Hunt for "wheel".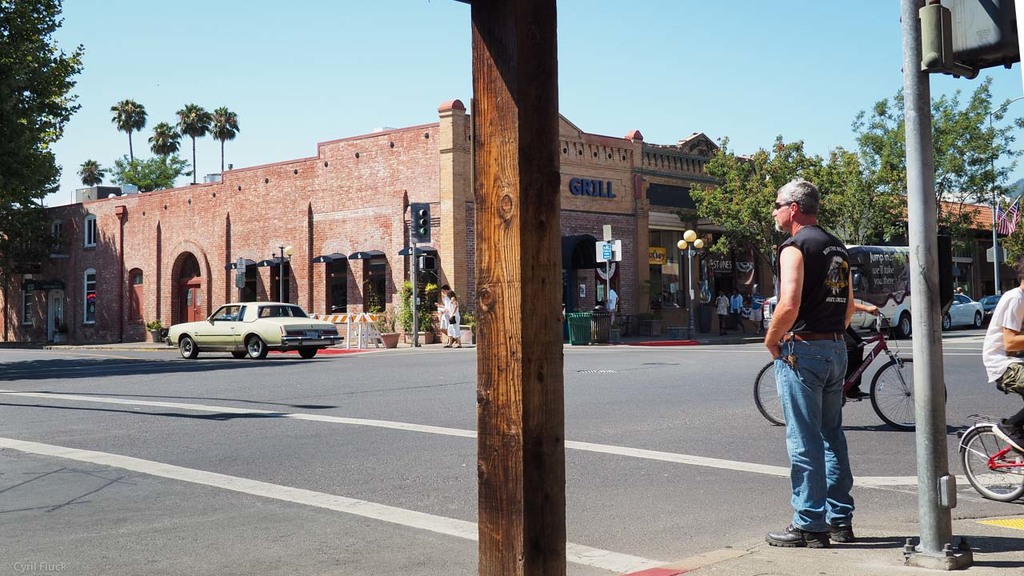
Hunted down at 959/427/1023/498.
